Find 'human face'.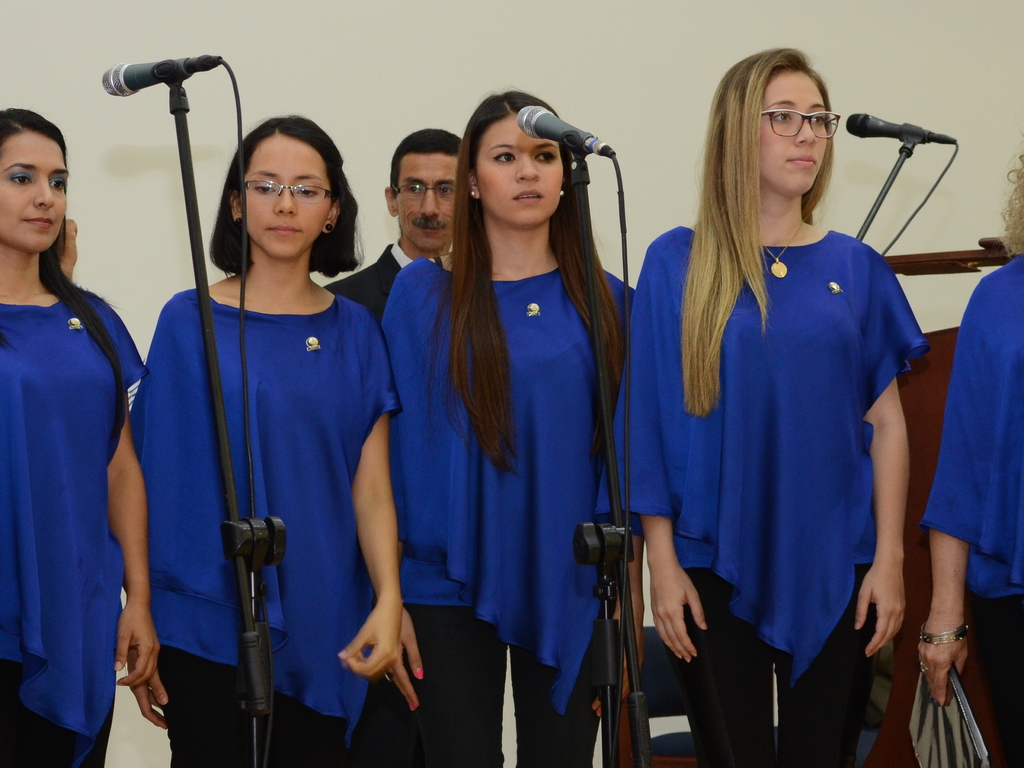
box(241, 134, 333, 257).
